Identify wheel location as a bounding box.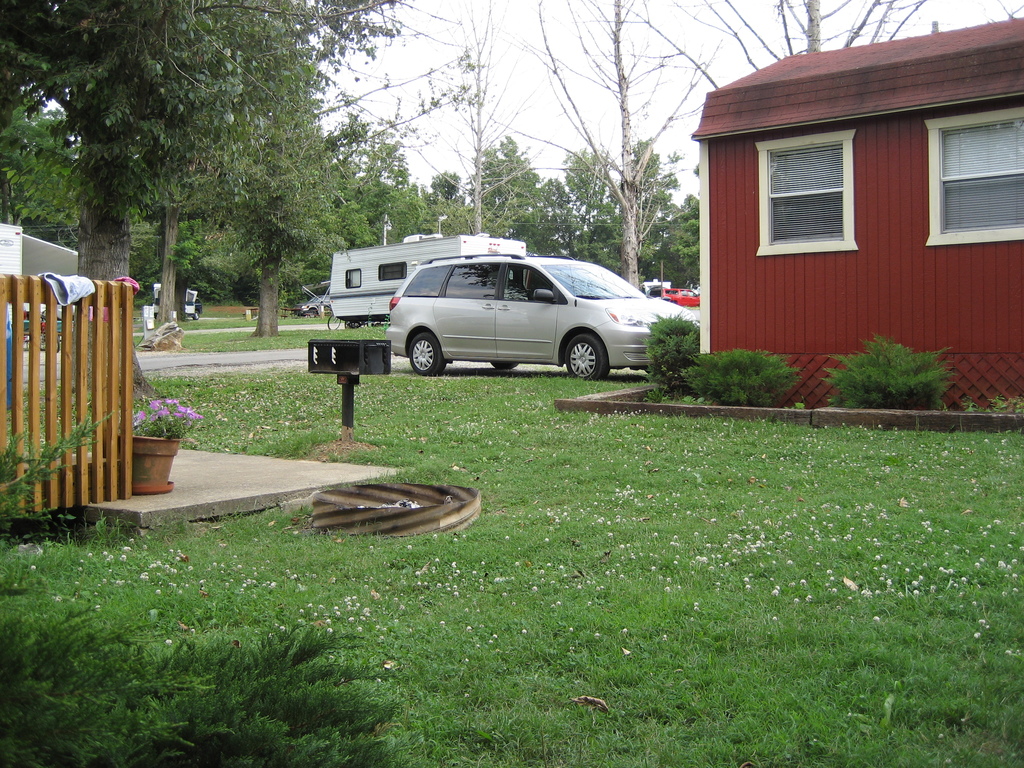
box=[401, 324, 449, 373].
